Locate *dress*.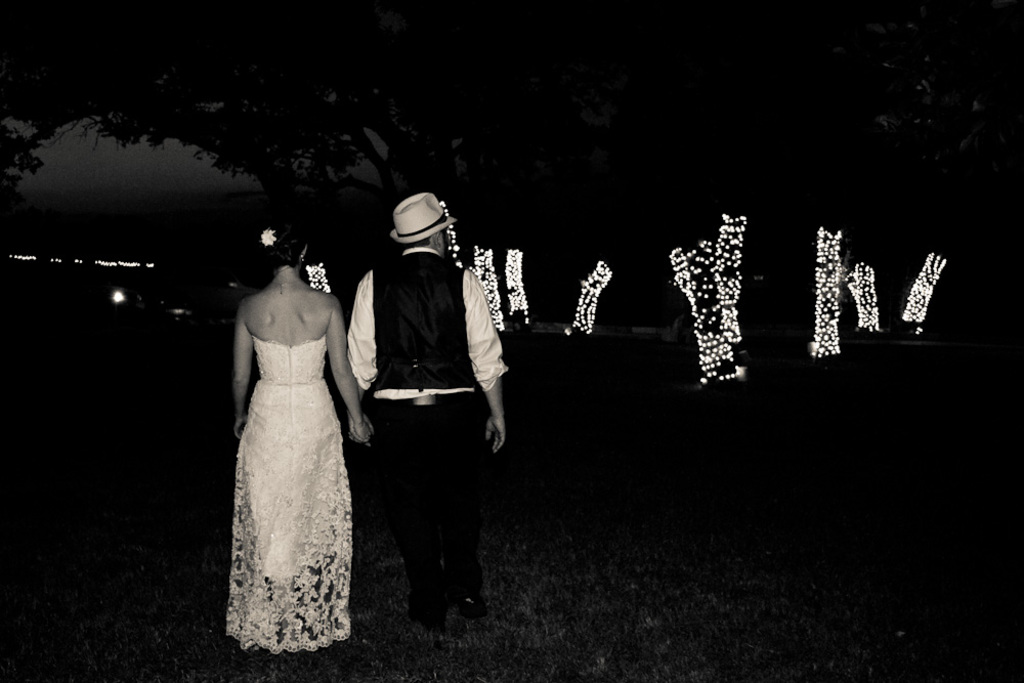
Bounding box: (226,333,354,659).
